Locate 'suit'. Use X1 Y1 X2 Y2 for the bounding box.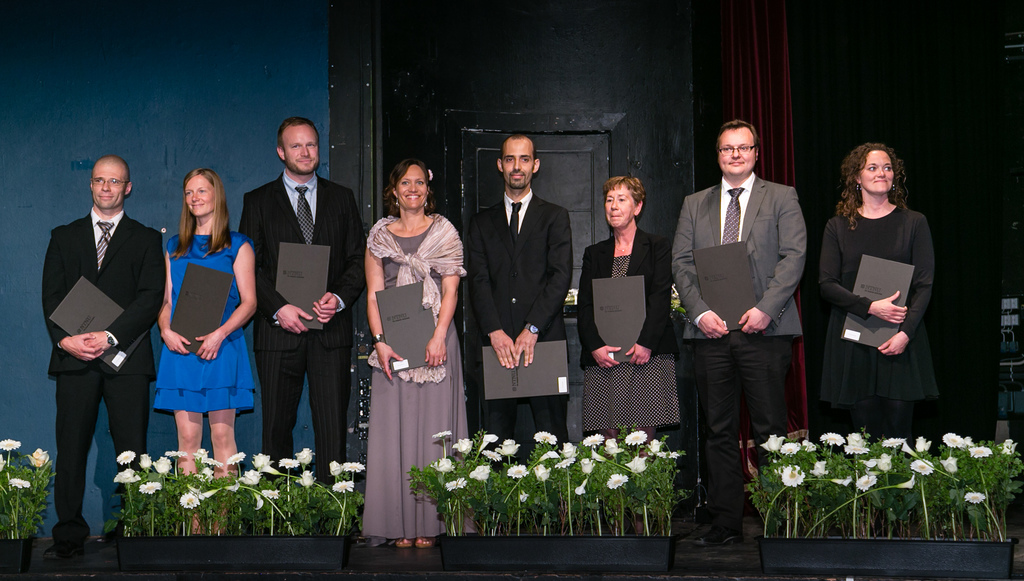
469 189 574 534.
